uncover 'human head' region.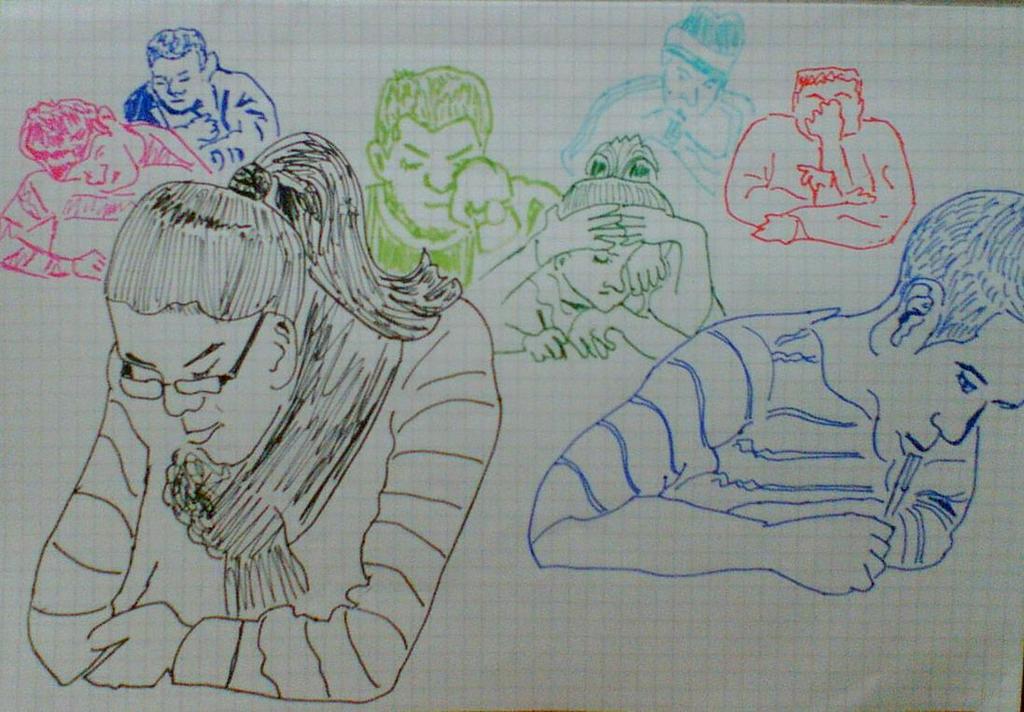
Uncovered: detection(656, 5, 749, 116).
